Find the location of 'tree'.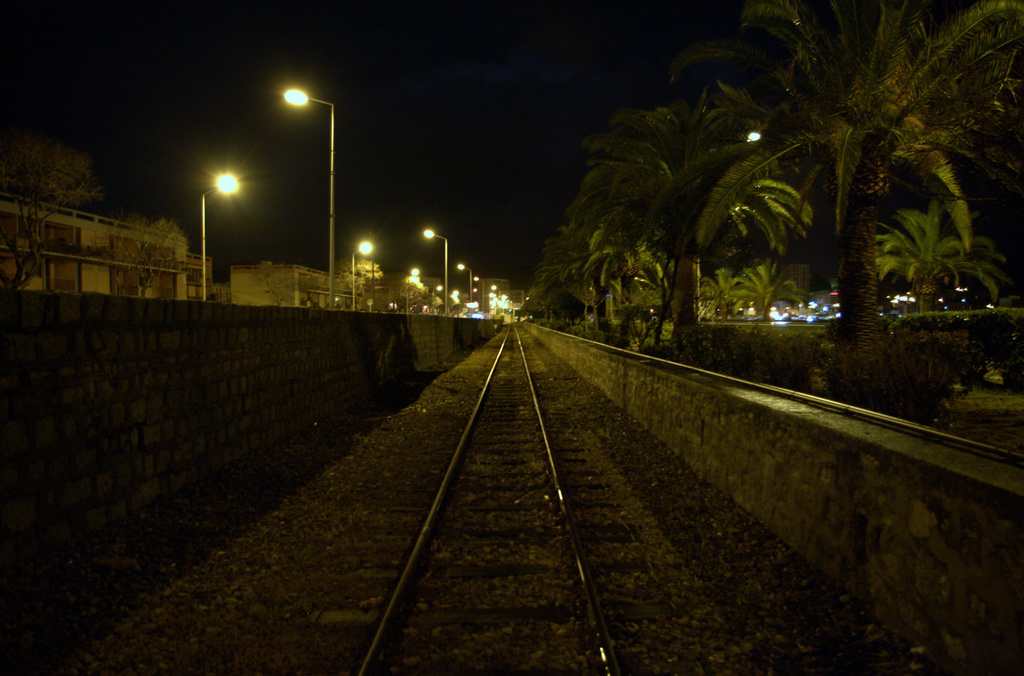
Location: x1=0 y1=149 x2=90 y2=297.
